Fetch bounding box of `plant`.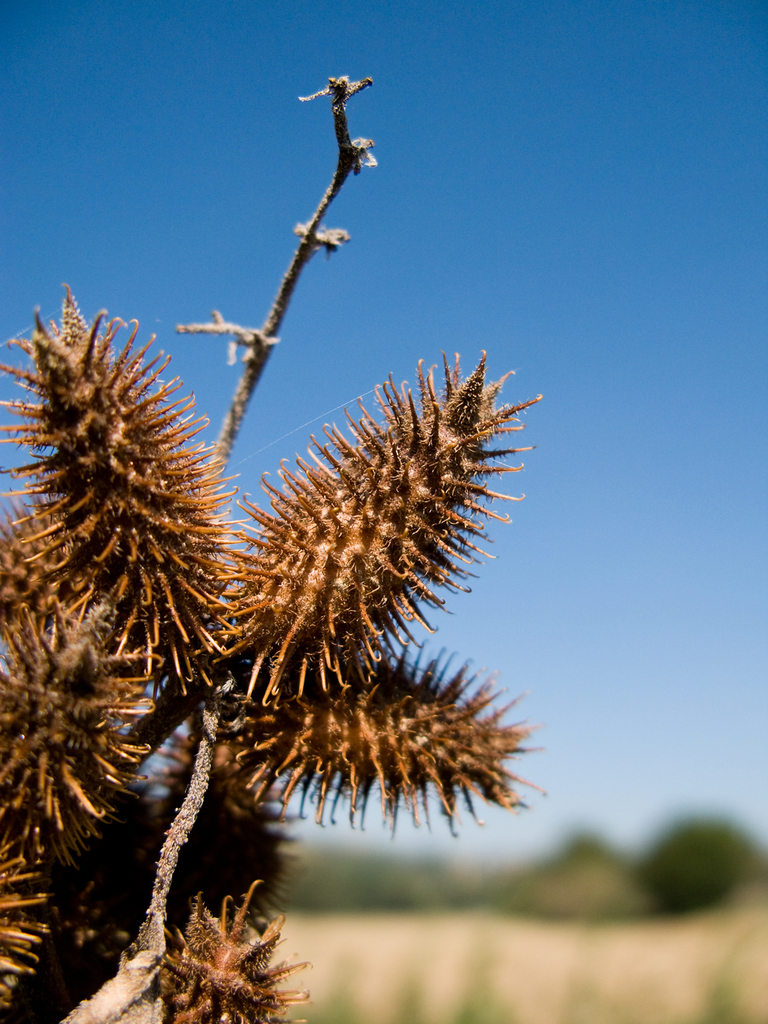
Bbox: 0:230:591:996.
